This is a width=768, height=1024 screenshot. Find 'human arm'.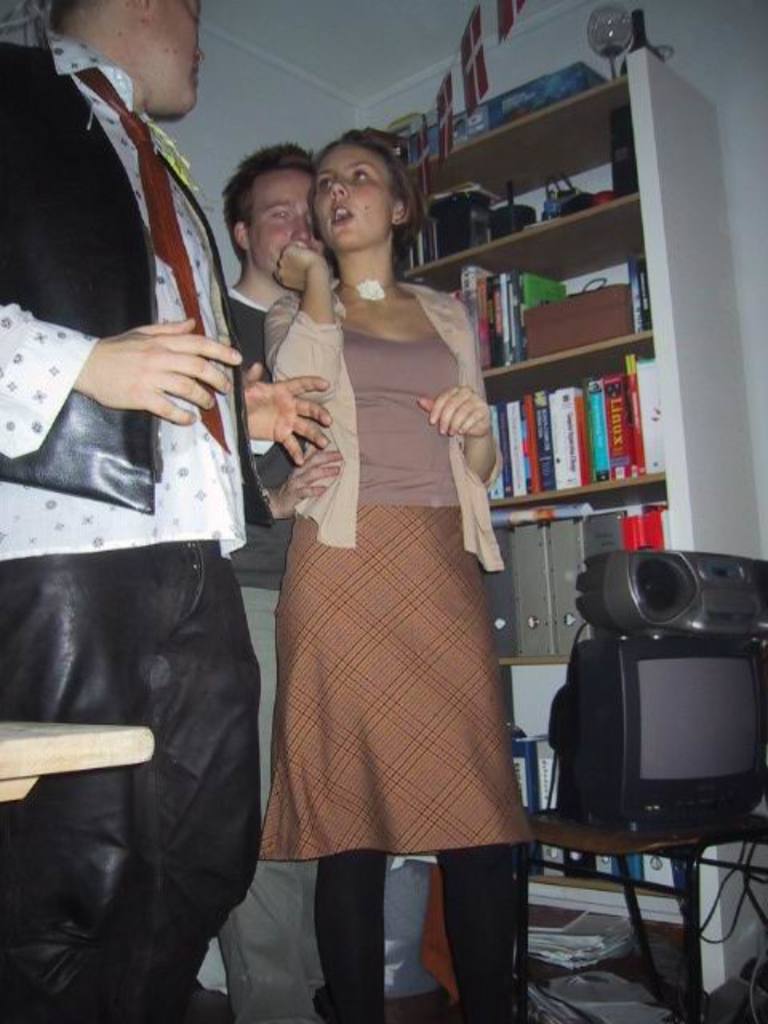
Bounding box: 262,238,339,414.
